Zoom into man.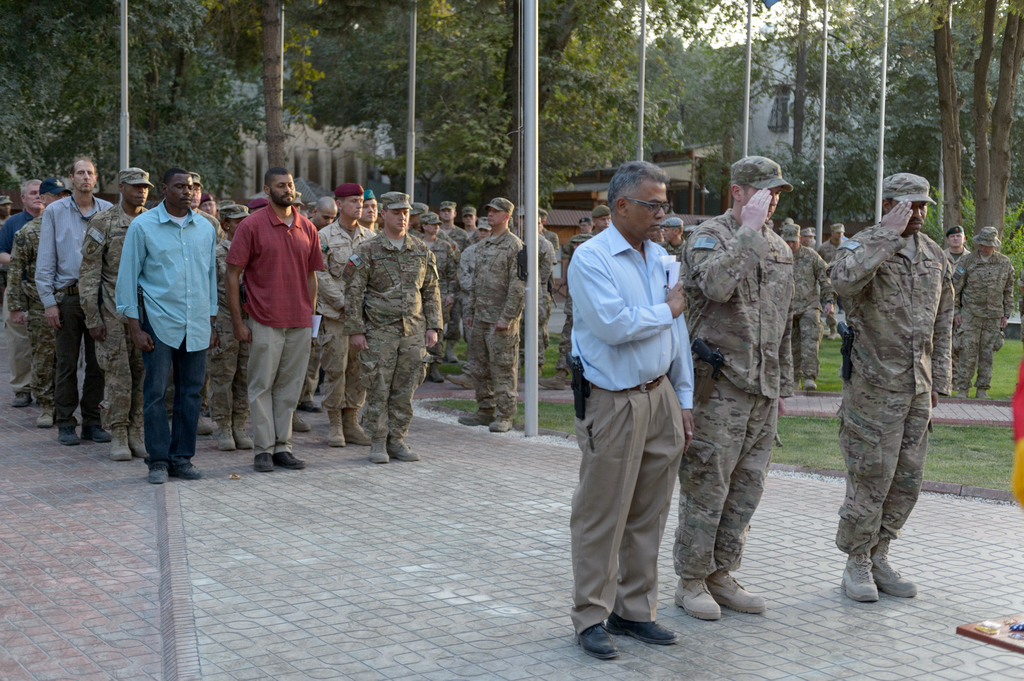
Zoom target: (left=579, top=219, right=593, bottom=233).
